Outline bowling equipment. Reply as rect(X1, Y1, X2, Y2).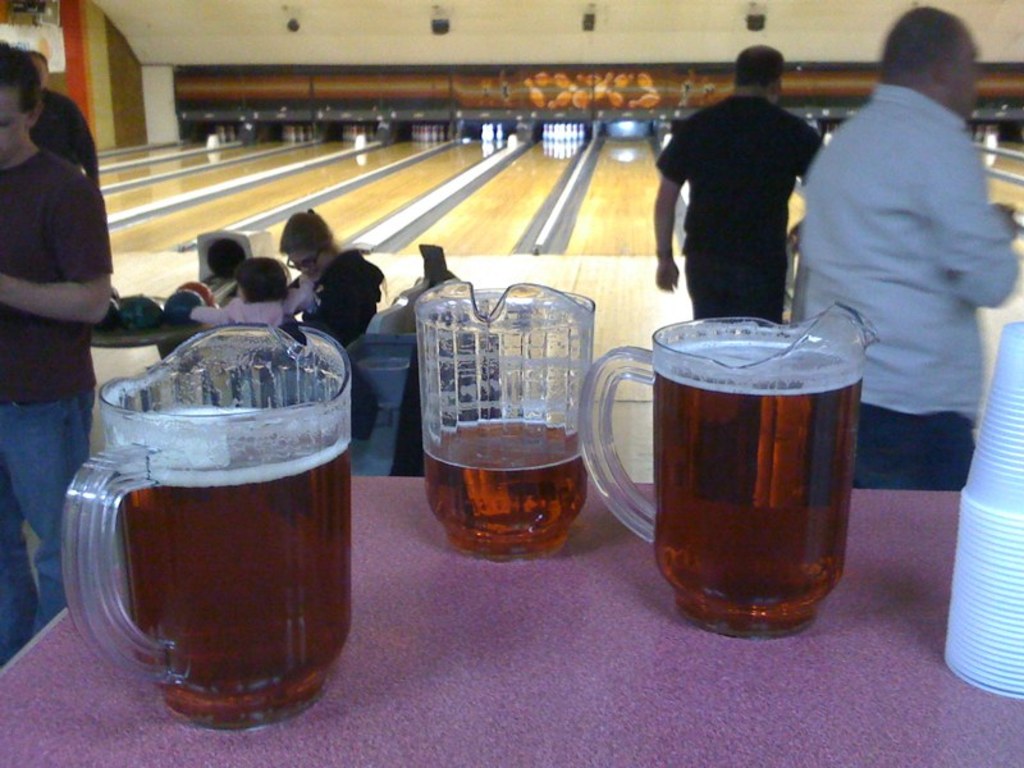
rect(497, 123, 506, 143).
